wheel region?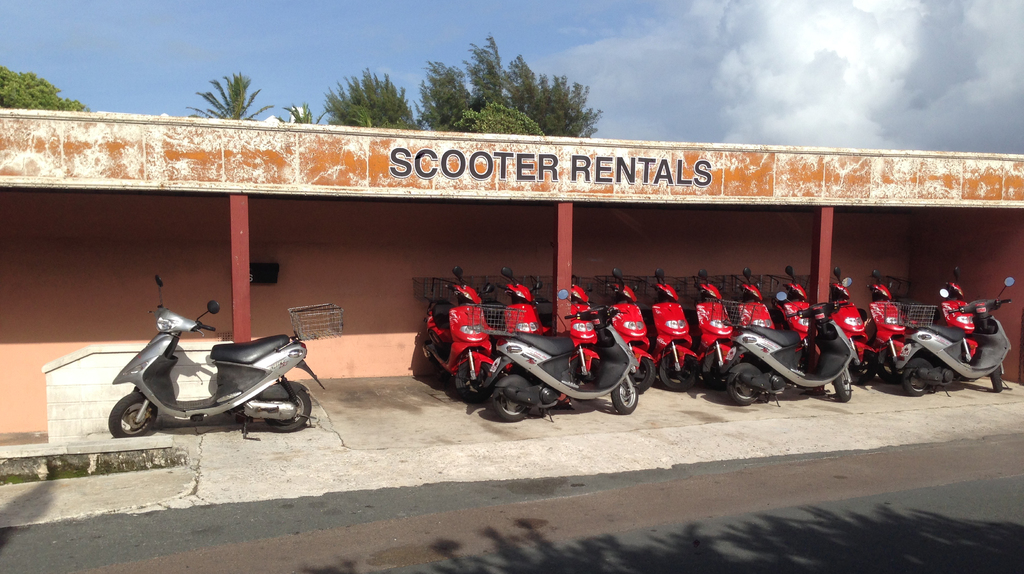
bbox=[833, 372, 850, 405]
